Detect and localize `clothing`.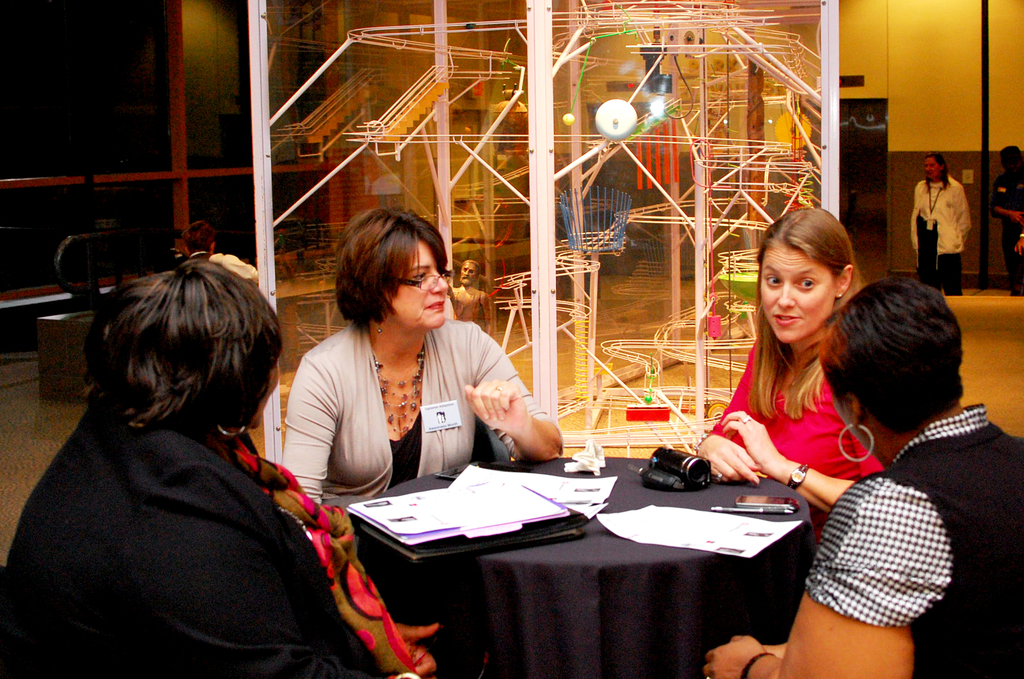
Localized at [187,252,260,286].
